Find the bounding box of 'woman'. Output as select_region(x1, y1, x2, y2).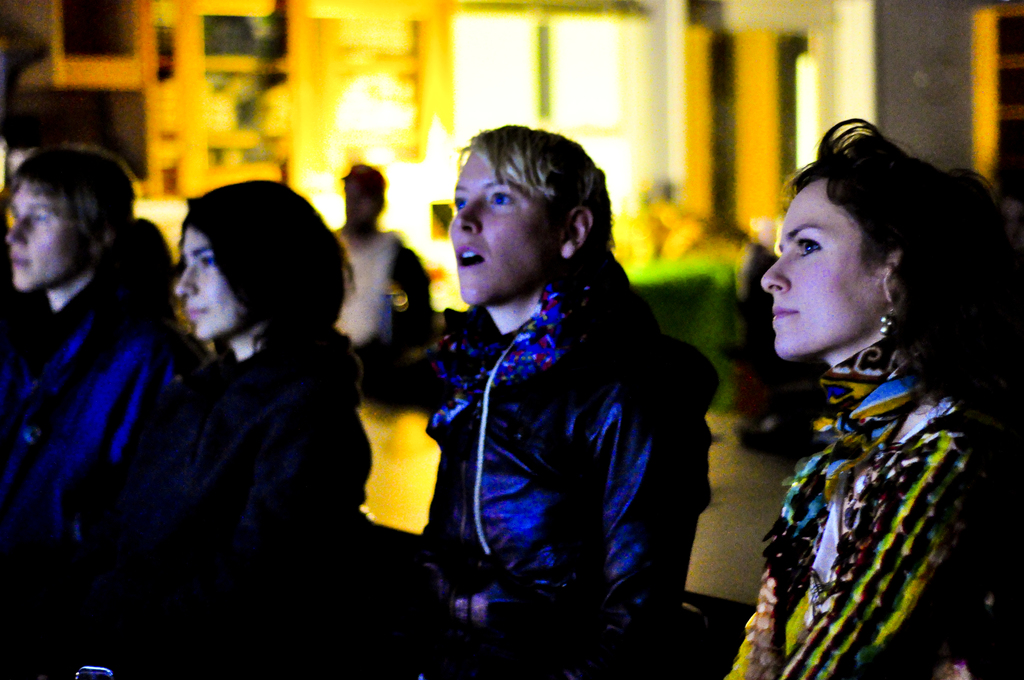
select_region(404, 128, 716, 679).
